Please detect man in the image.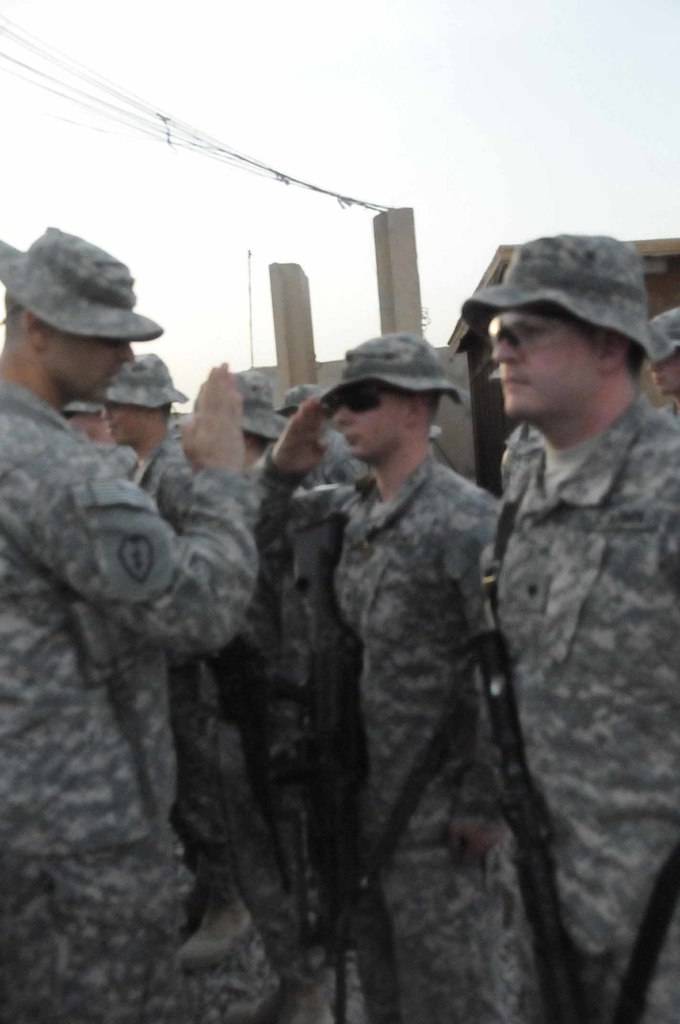
647 310 679 408.
